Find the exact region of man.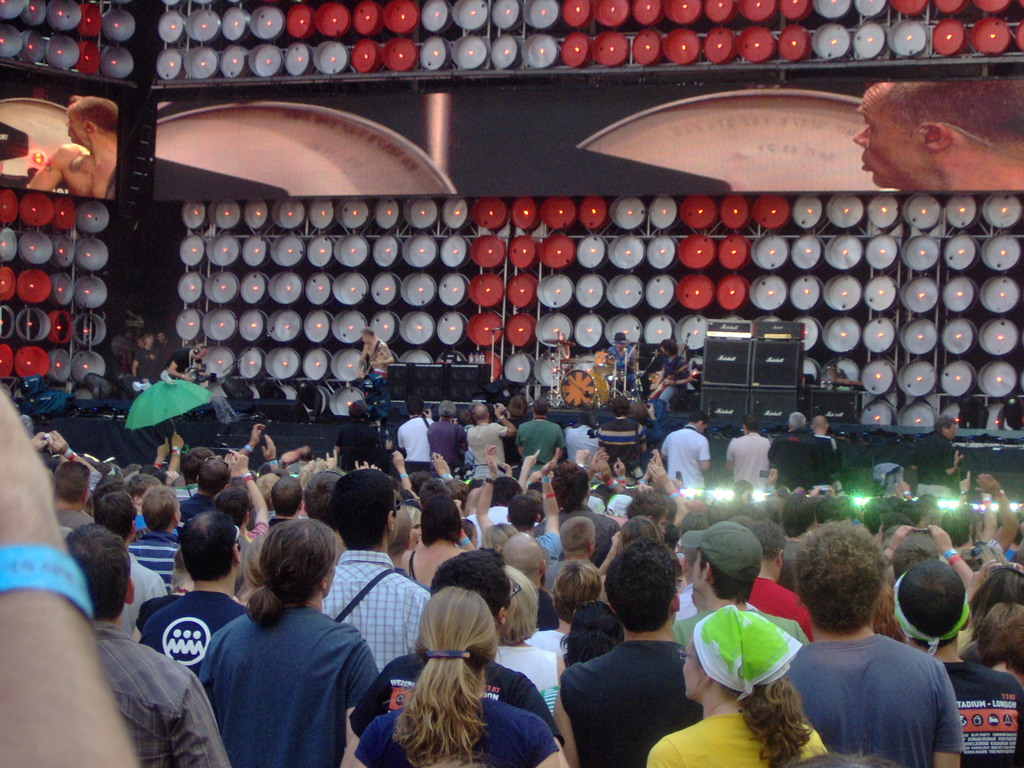
Exact region: 52 458 93 527.
